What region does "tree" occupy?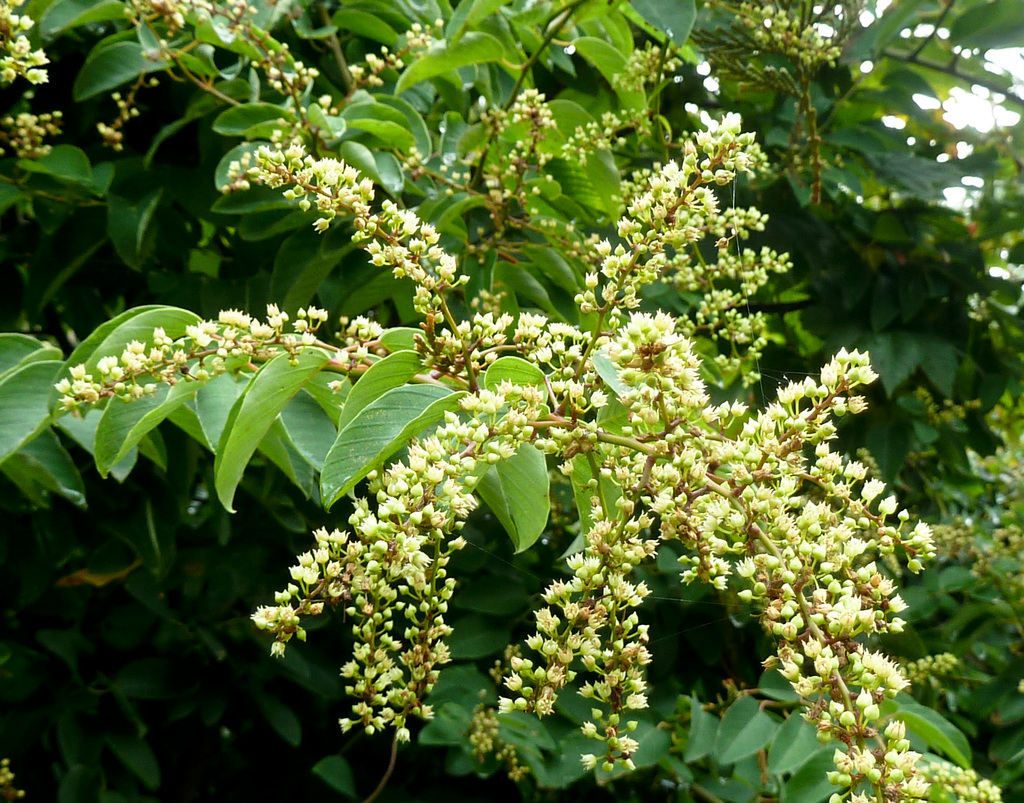
{"x1": 61, "y1": 0, "x2": 1000, "y2": 795}.
